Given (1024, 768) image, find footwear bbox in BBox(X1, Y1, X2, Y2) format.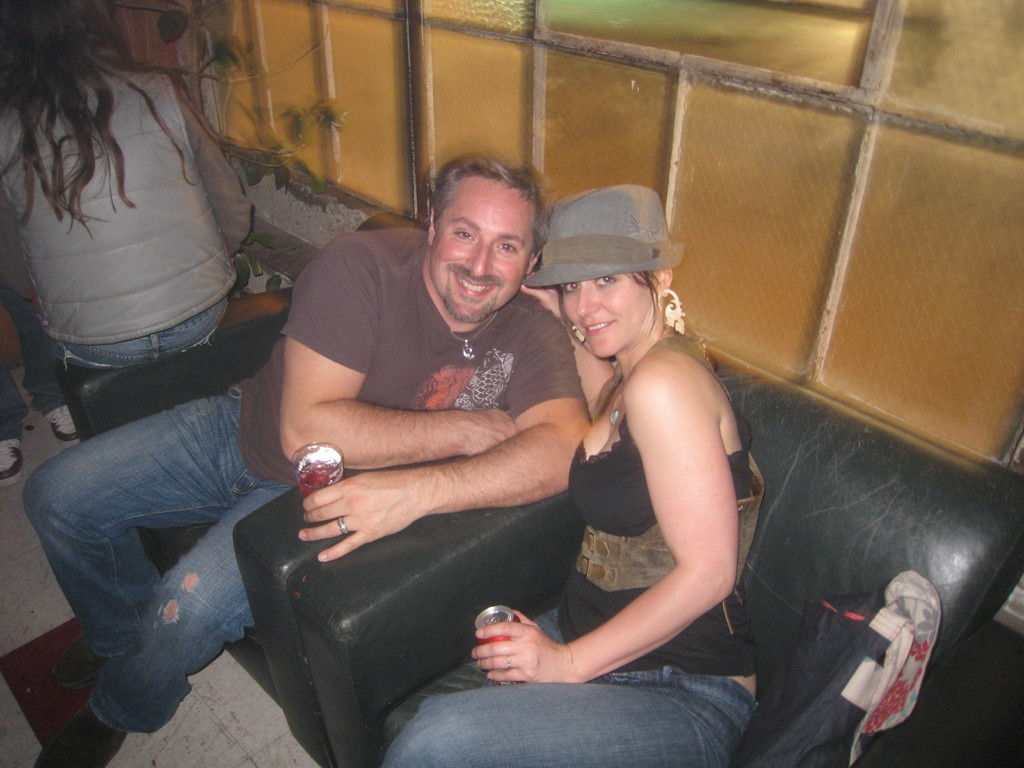
BBox(44, 404, 86, 444).
